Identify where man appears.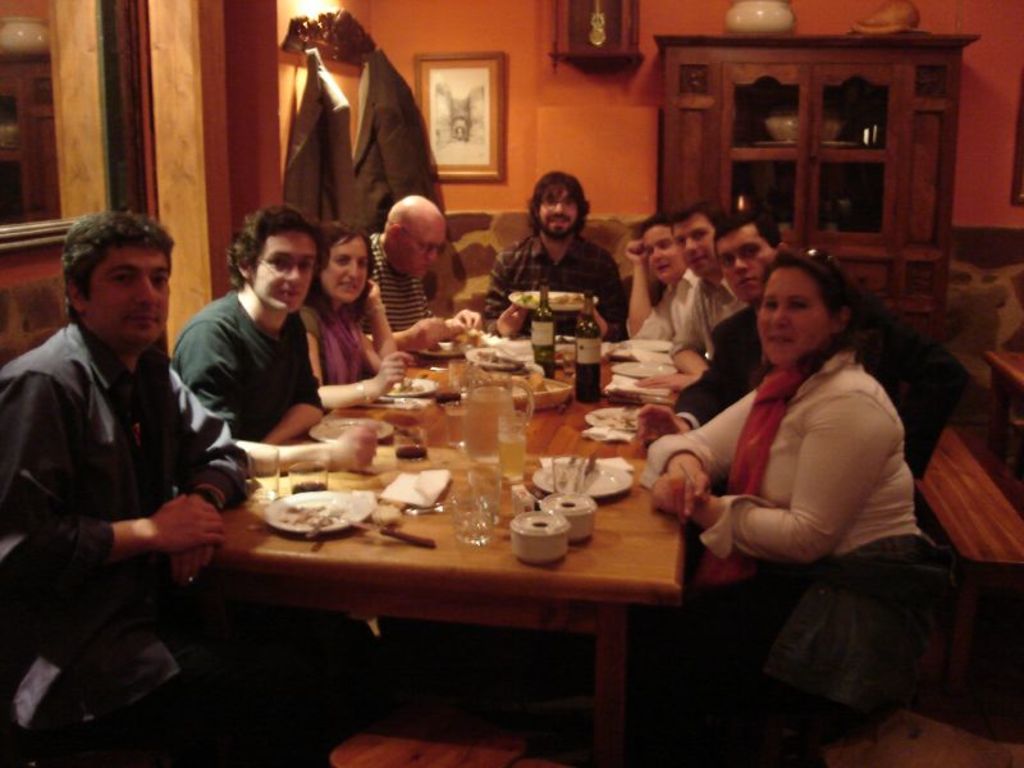
Appears at (636, 198, 742, 398).
